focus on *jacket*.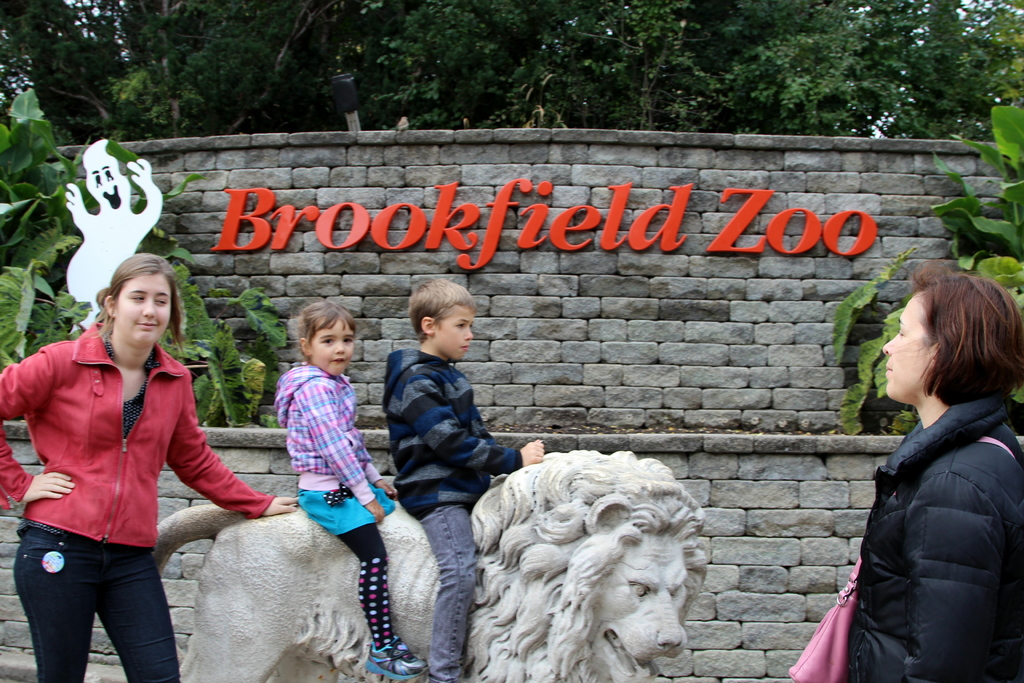
Focused at BBox(817, 309, 1023, 649).
